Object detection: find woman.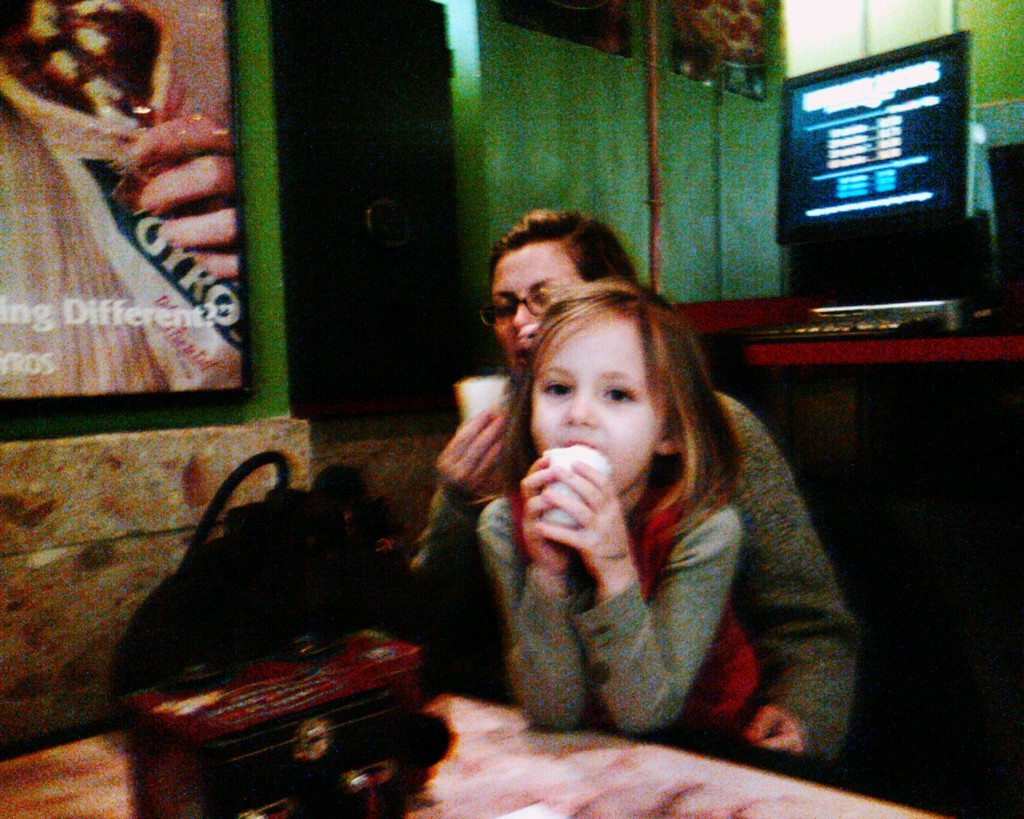
(388, 234, 765, 729).
